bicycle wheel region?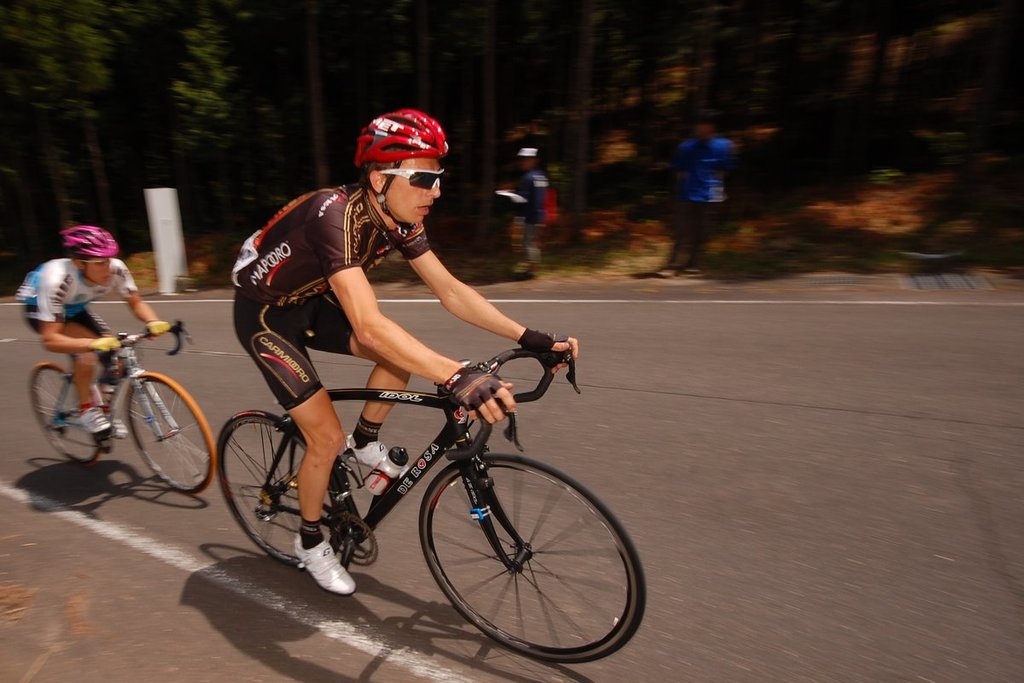
<box>32,365,102,460</box>
